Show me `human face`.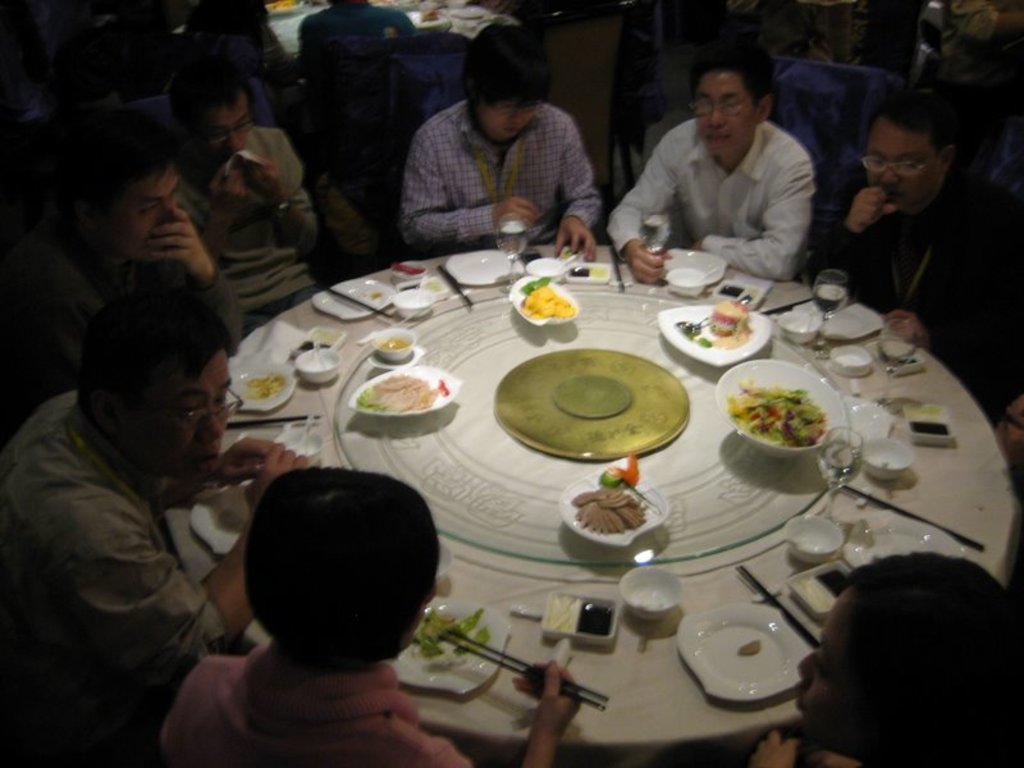
`human face` is here: {"x1": 196, "y1": 86, "x2": 257, "y2": 160}.
